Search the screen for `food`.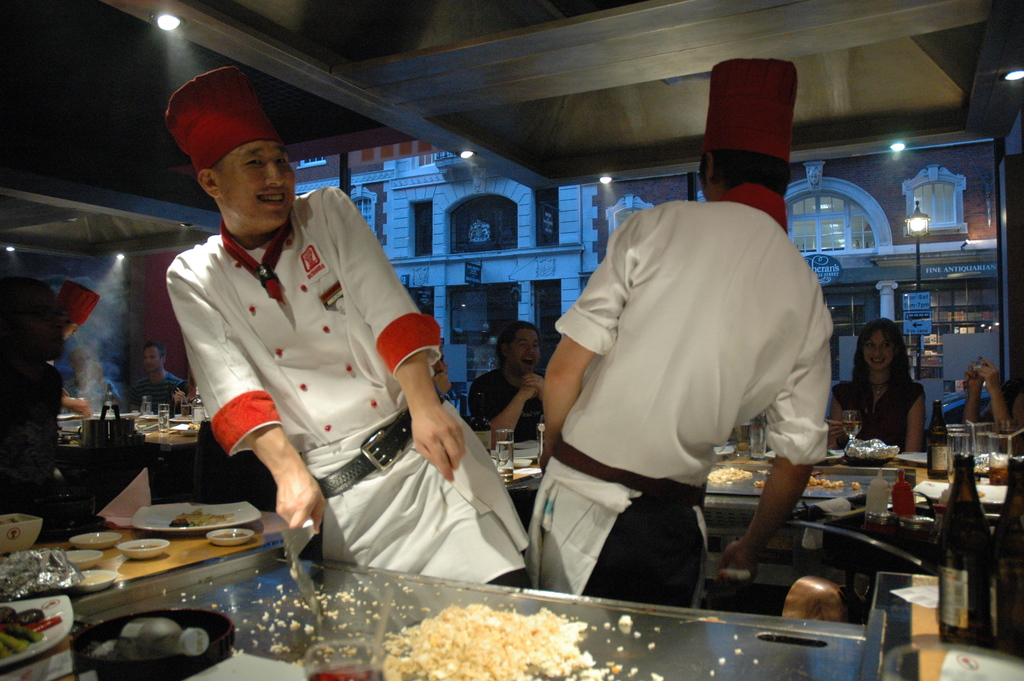
Found at region(367, 596, 611, 676).
